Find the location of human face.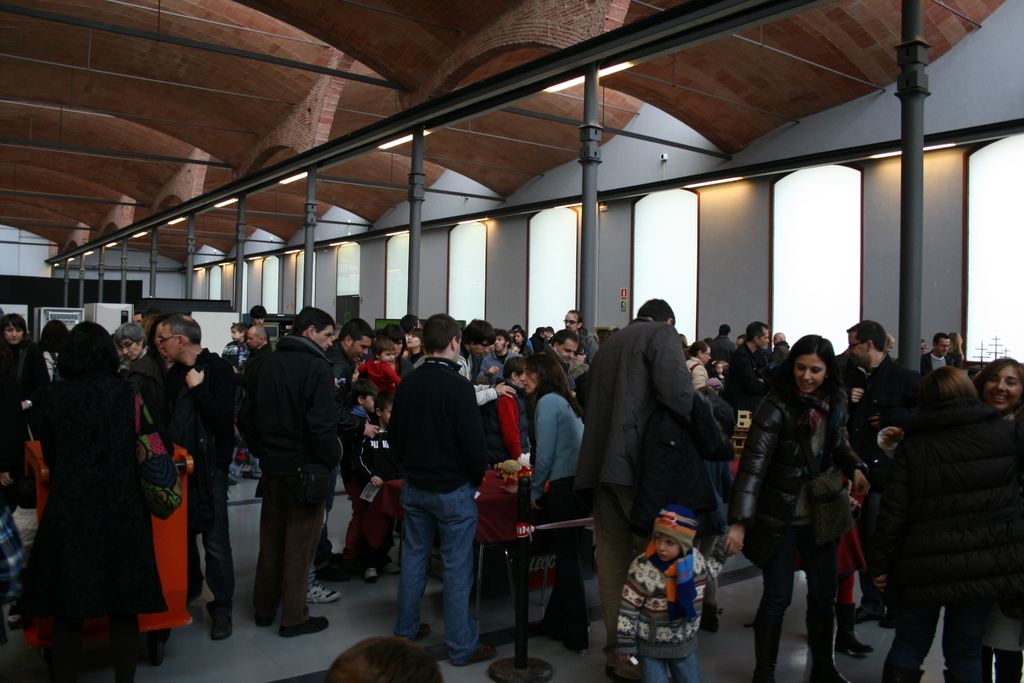
Location: x1=229, y1=324, x2=243, y2=340.
